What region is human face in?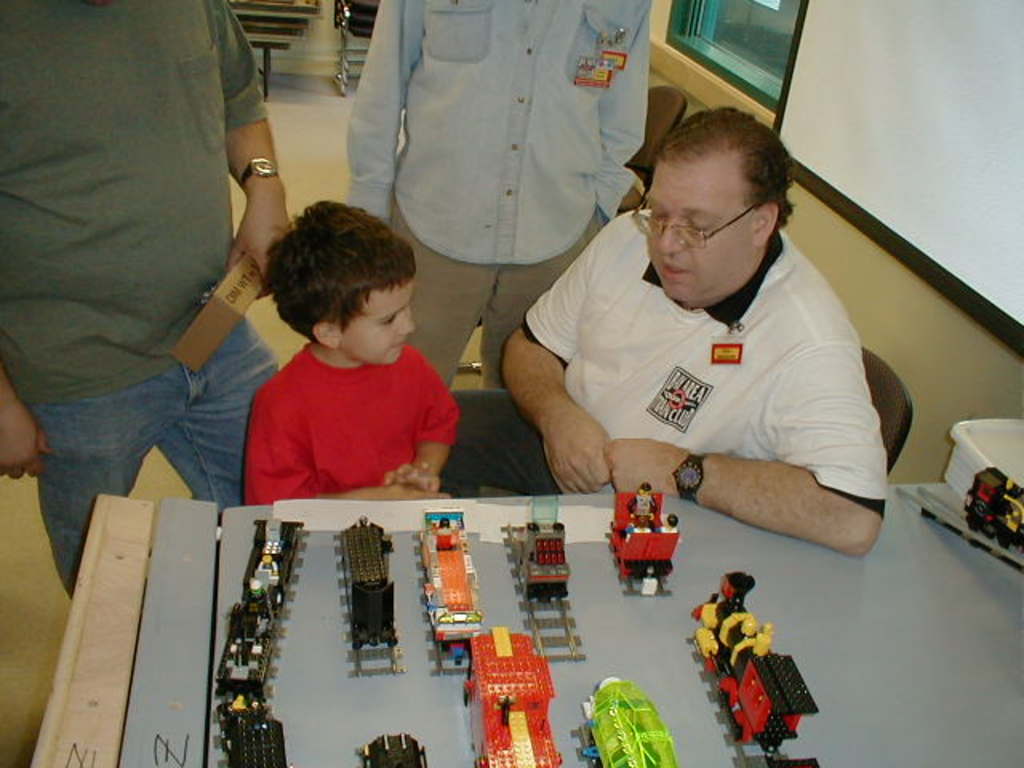
rect(341, 283, 416, 366).
